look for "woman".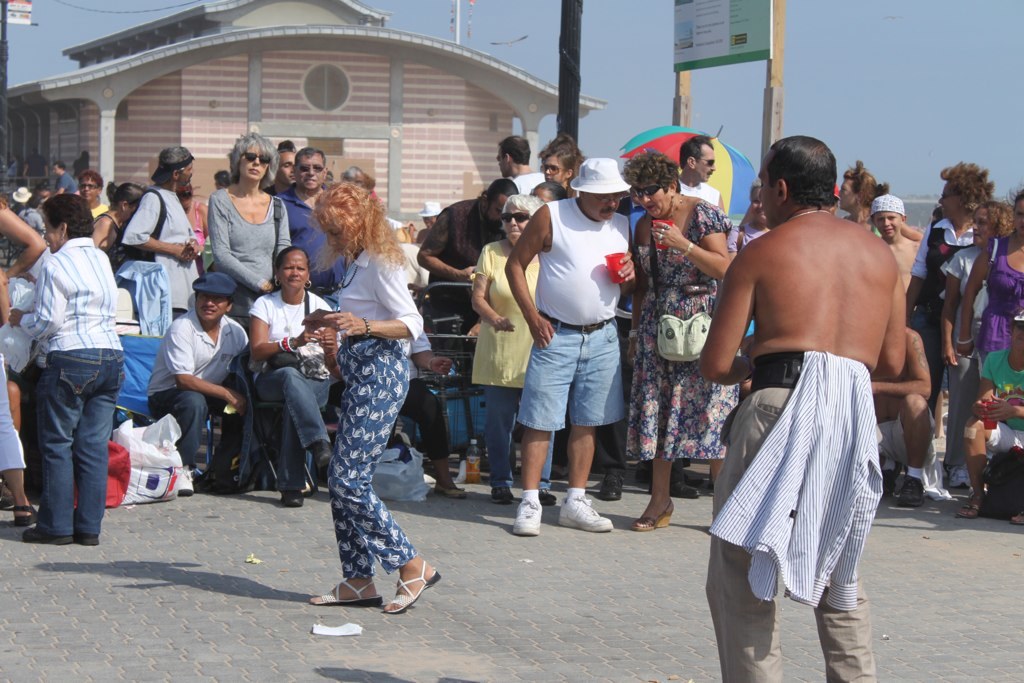
Found: <bbox>471, 193, 553, 504</bbox>.
